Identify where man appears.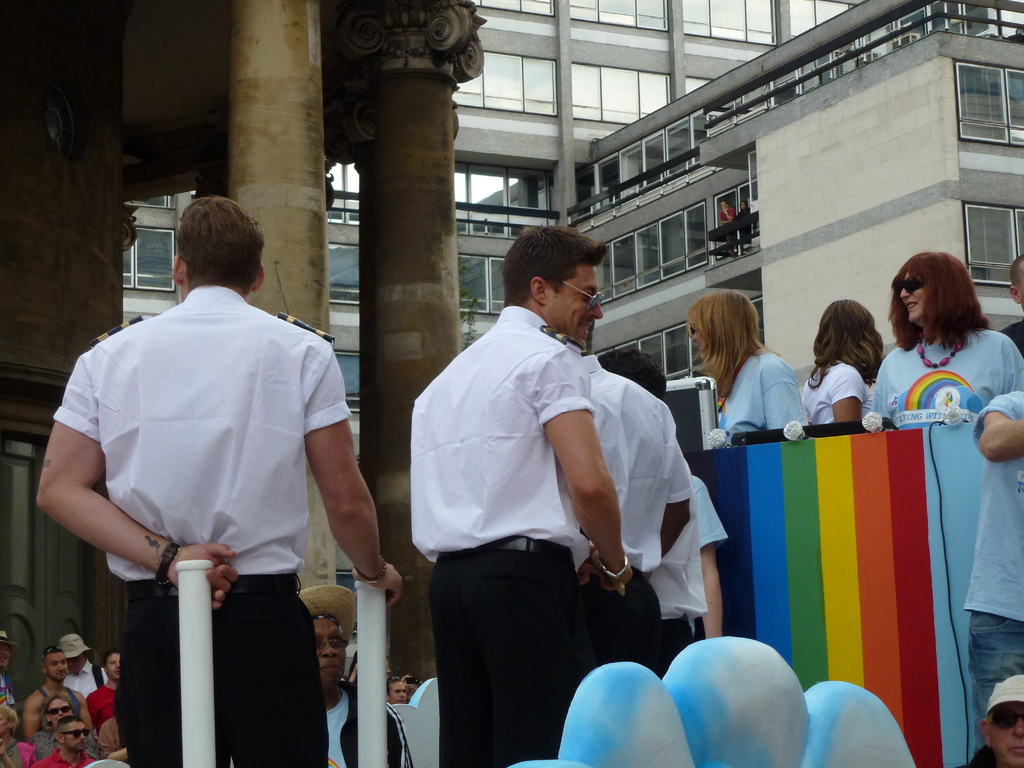
Appears at box(963, 396, 1023, 755).
